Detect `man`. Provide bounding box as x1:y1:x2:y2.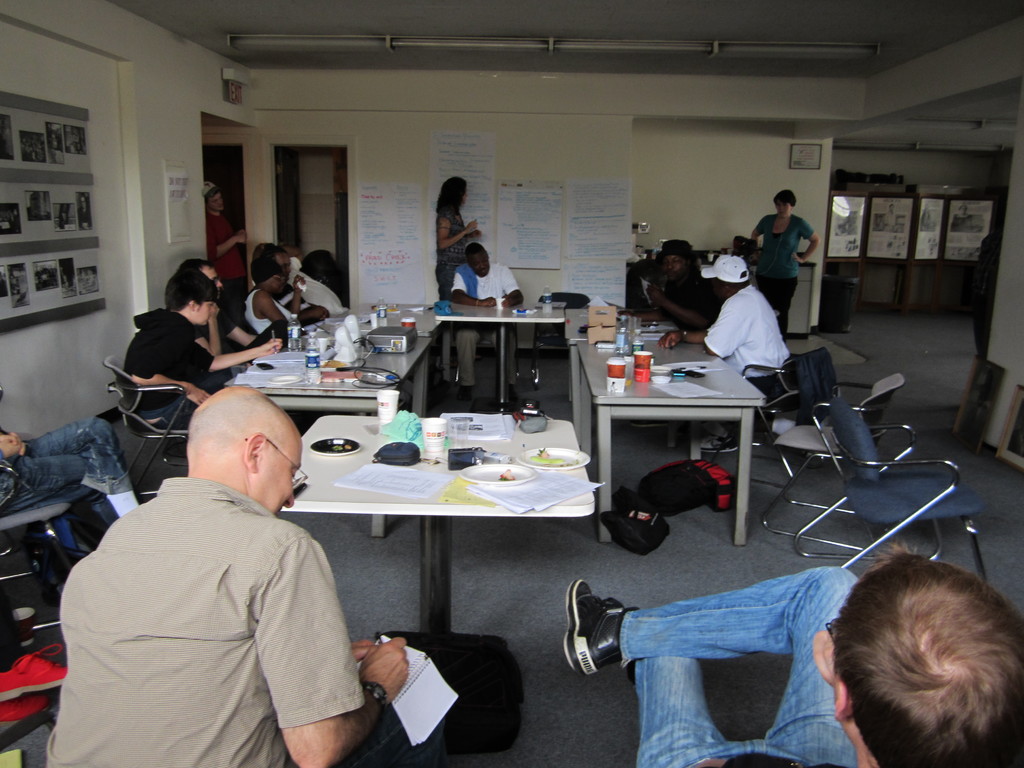
655:253:790:452.
